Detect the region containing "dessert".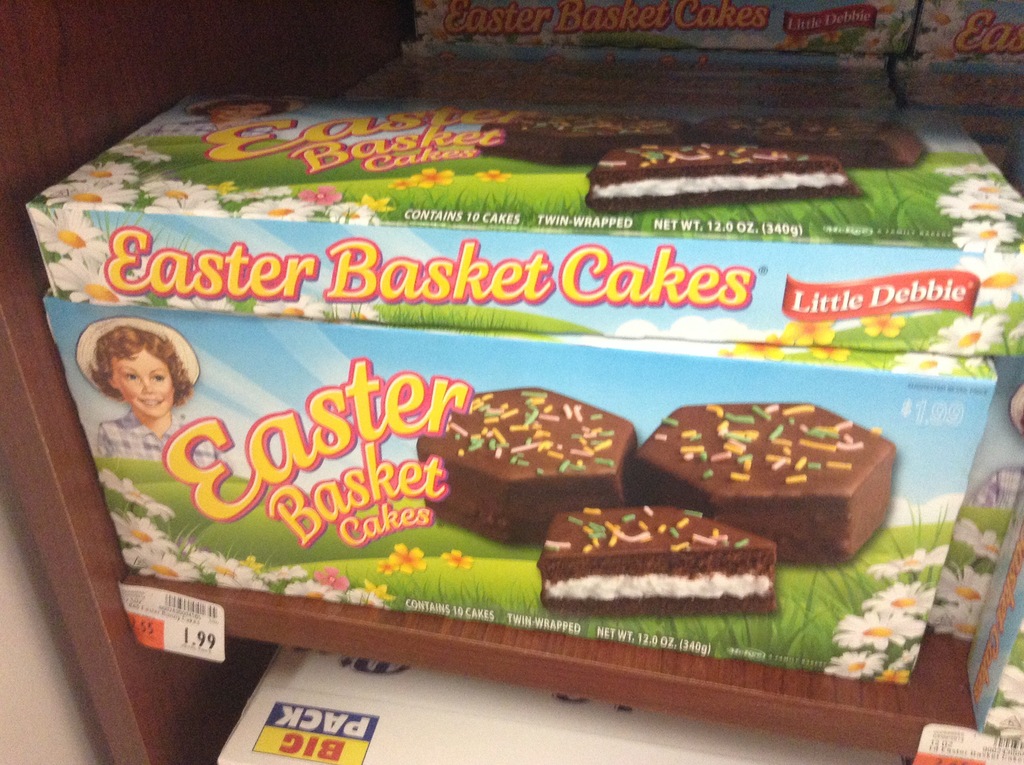
[x1=643, y1=415, x2=914, y2=579].
